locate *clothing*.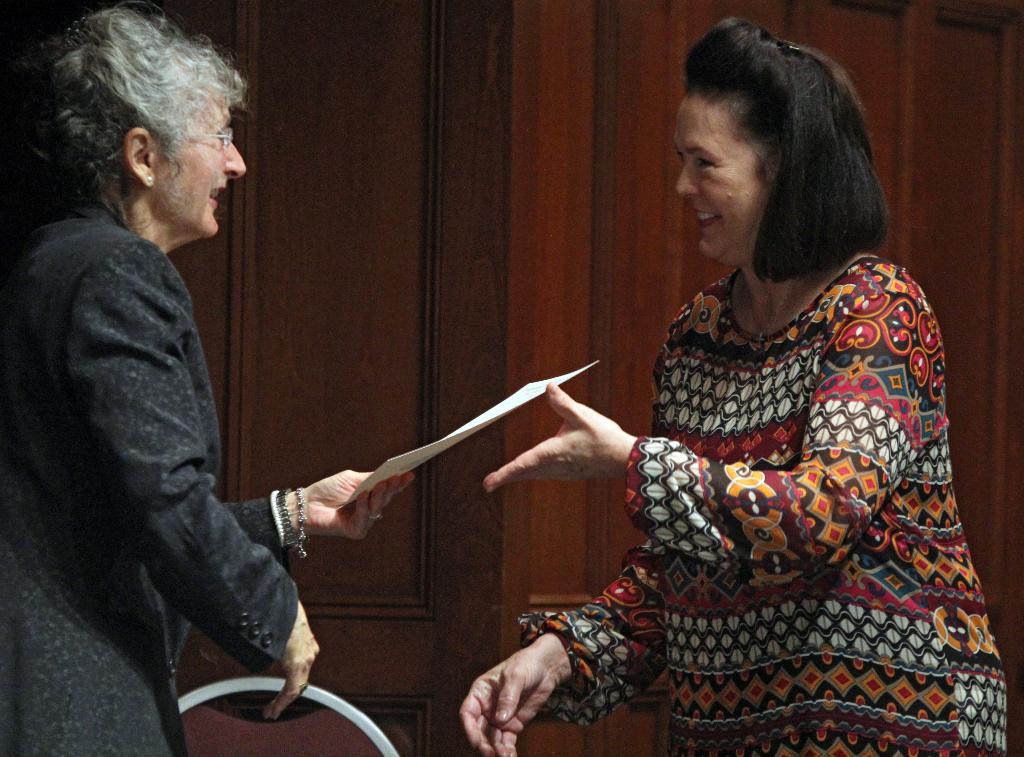
Bounding box: detection(0, 205, 299, 756).
